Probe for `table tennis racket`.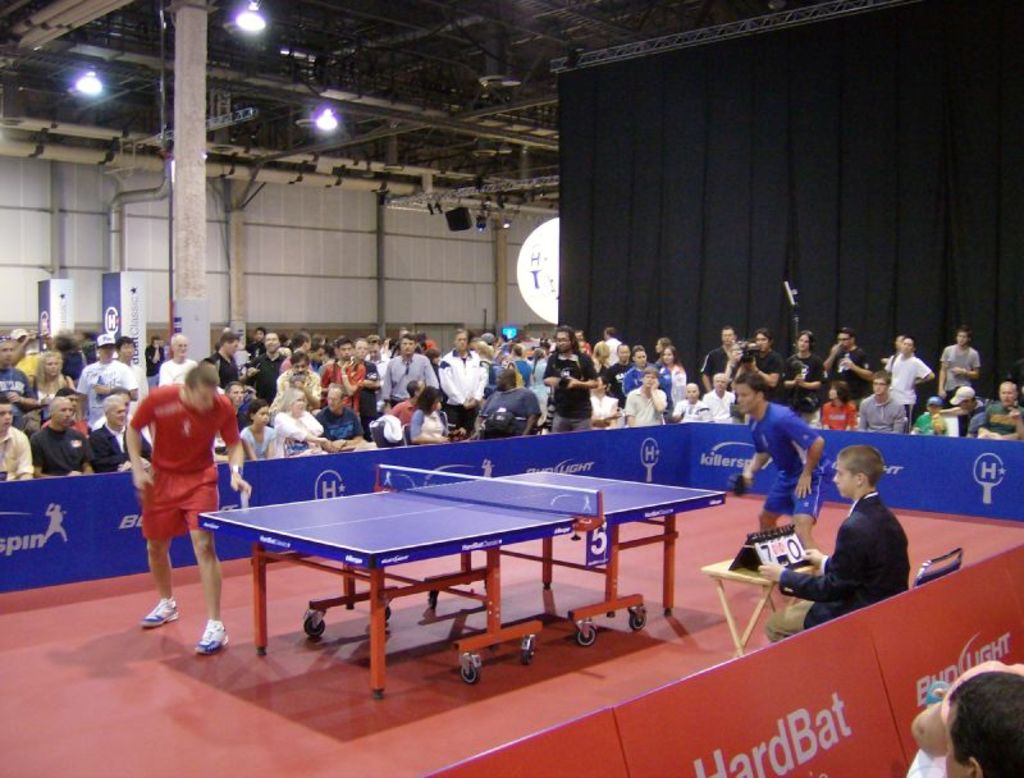
Probe result: BBox(728, 470, 751, 502).
